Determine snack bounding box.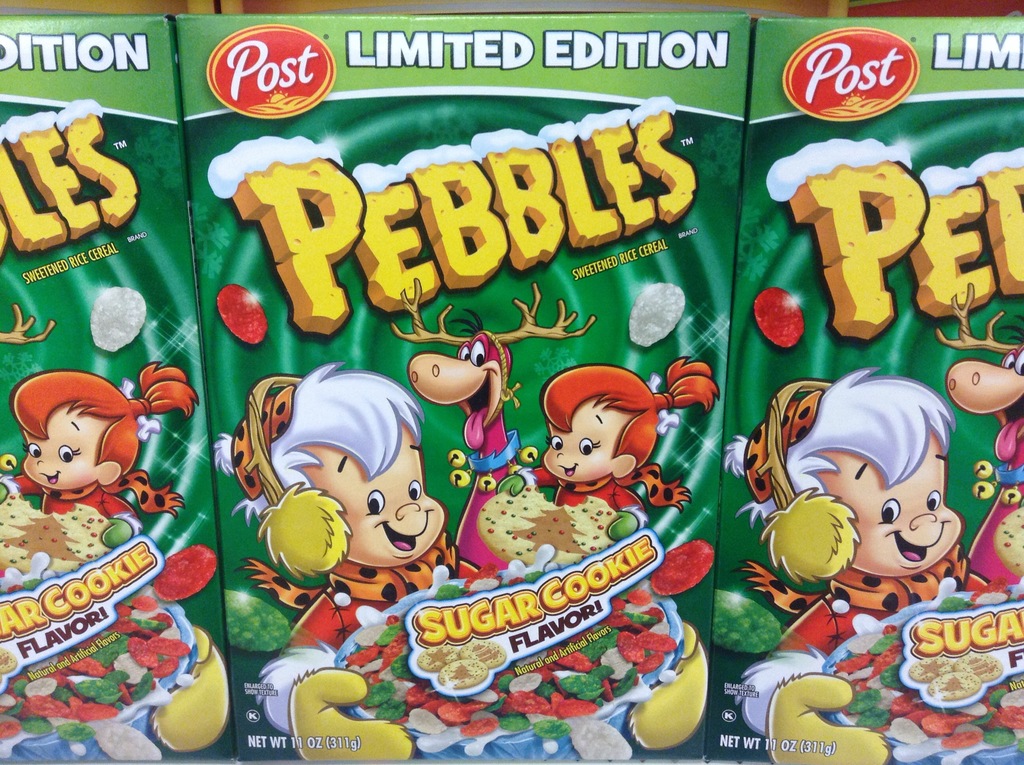
Determined: bbox(927, 654, 982, 700).
